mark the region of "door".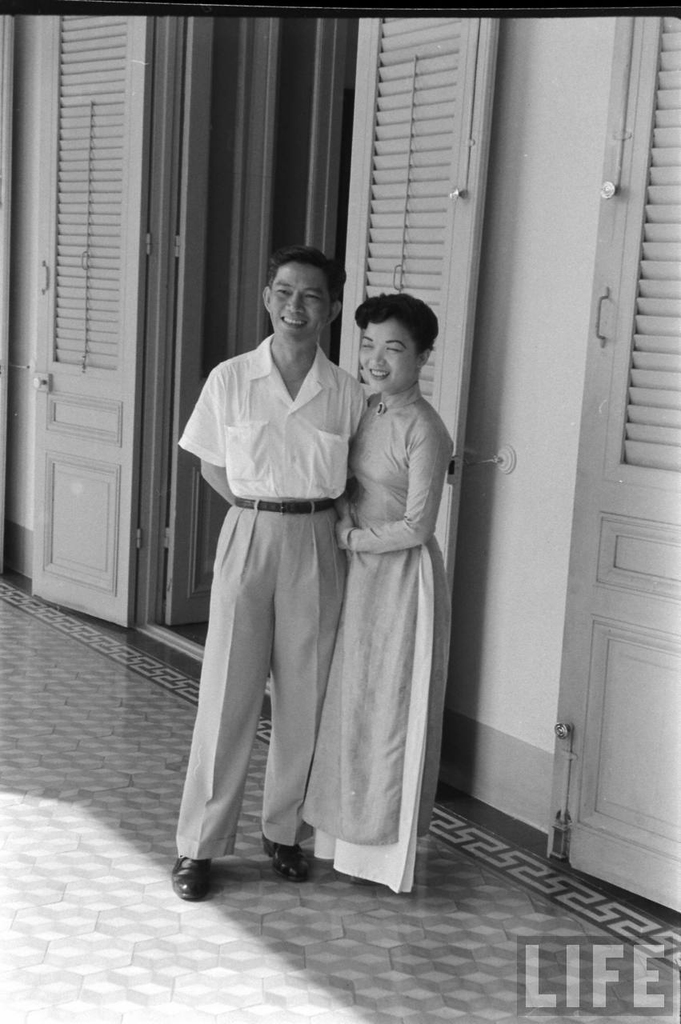
Region: 21,131,175,655.
